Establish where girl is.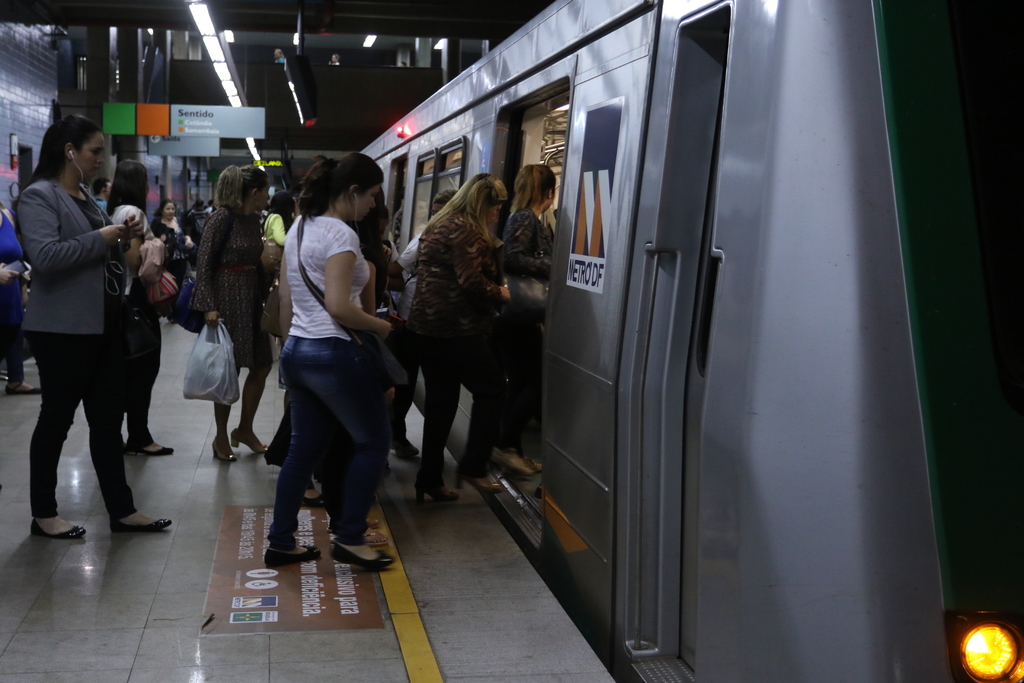
Established at {"x1": 195, "y1": 158, "x2": 270, "y2": 463}.
